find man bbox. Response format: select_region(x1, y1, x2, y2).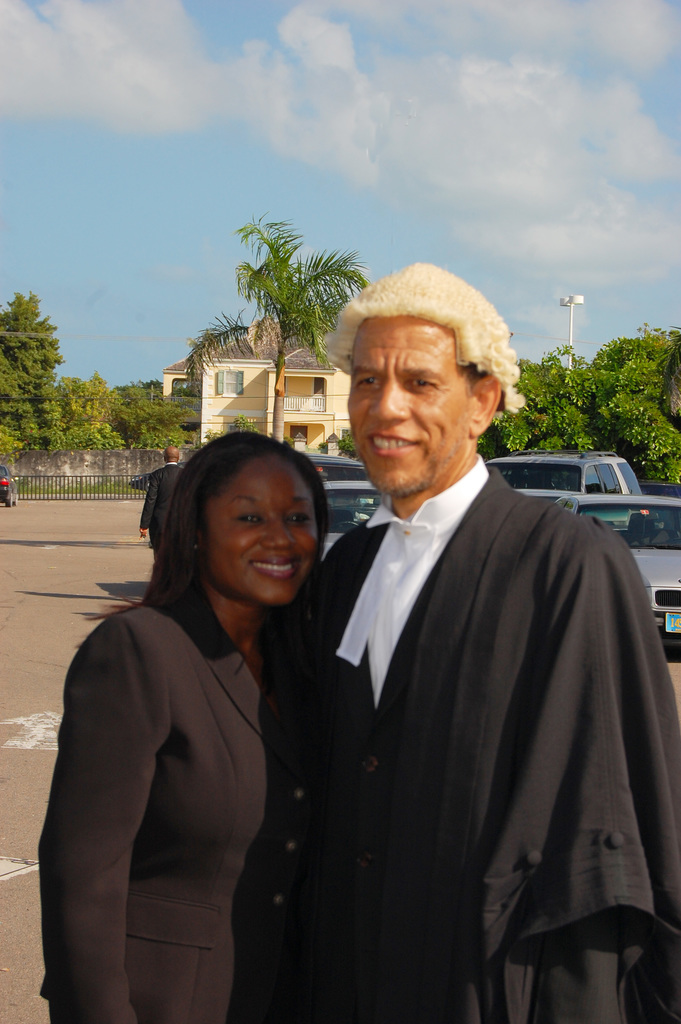
select_region(259, 259, 680, 1023).
